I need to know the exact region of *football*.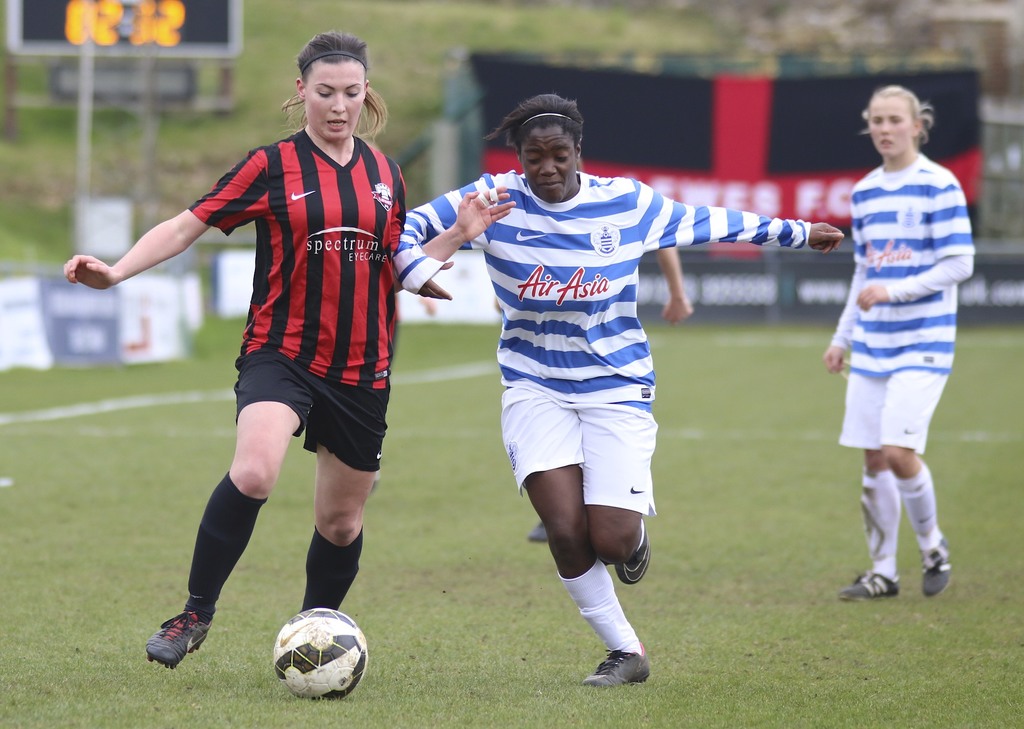
Region: rect(273, 606, 374, 698).
